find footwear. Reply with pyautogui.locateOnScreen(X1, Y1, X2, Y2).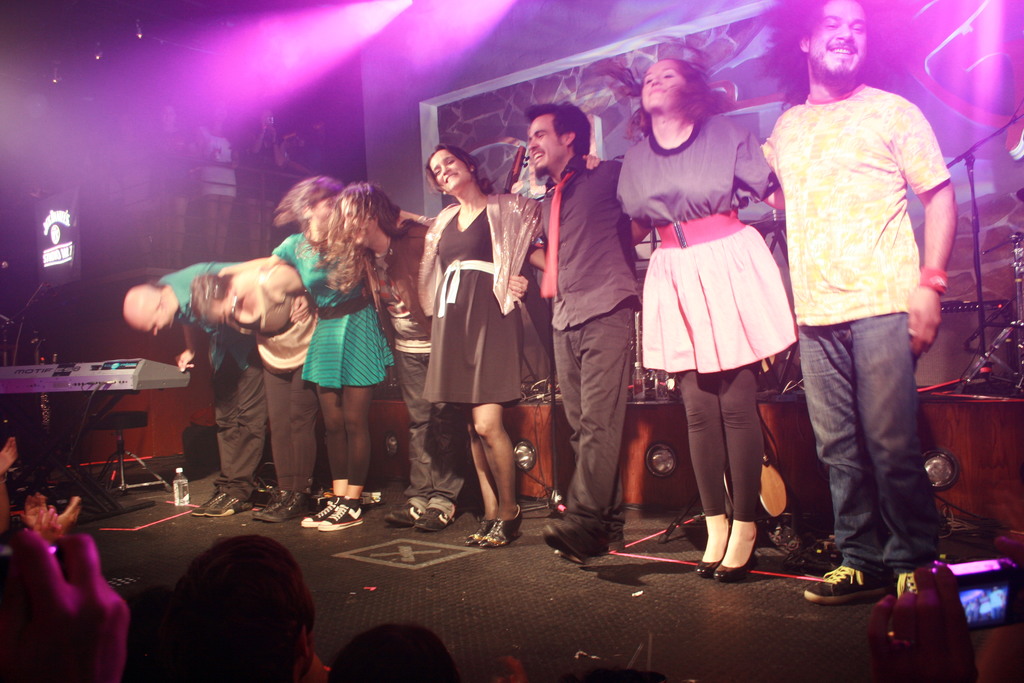
pyautogui.locateOnScreen(474, 490, 522, 553).
